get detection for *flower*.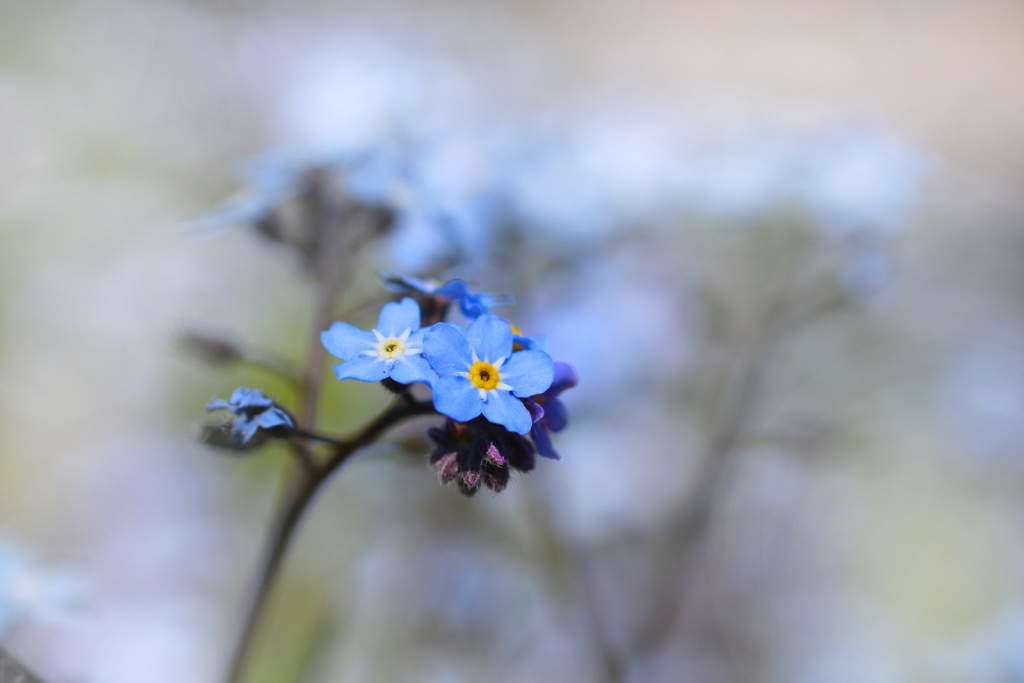
Detection: BBox(199, 387, 289, 445).
